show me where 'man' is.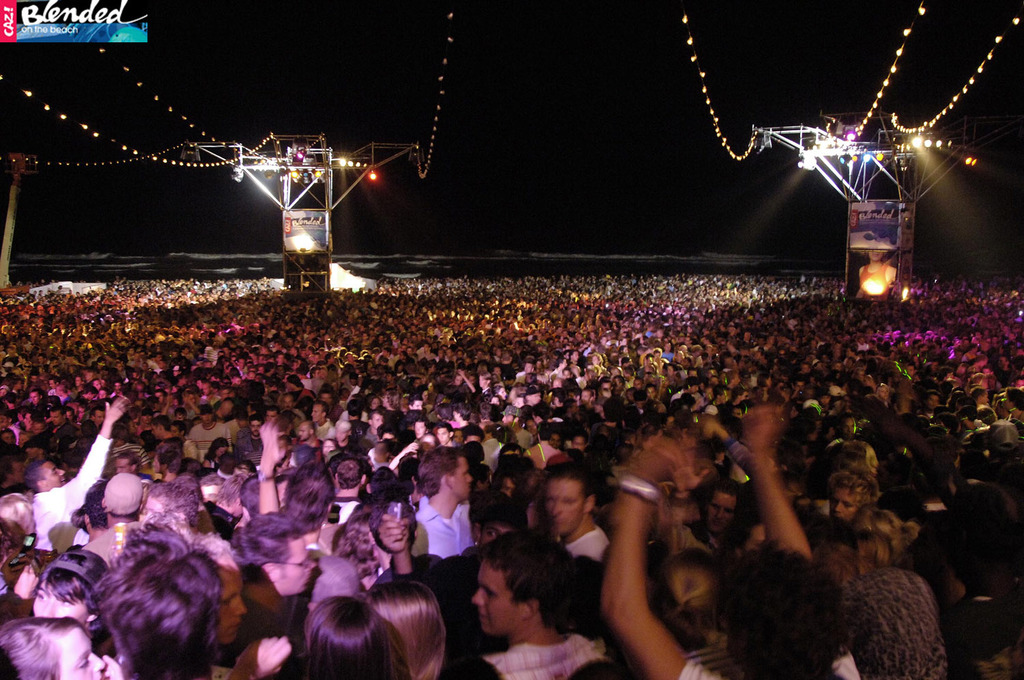
'man' is at [0,449,27,495].
